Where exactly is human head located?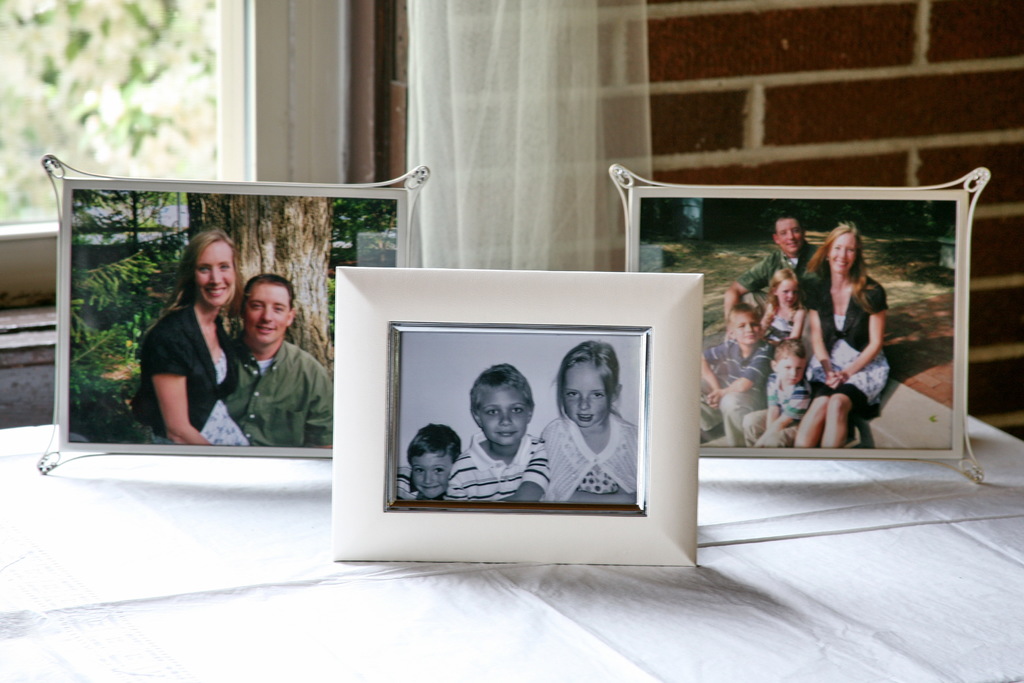
Its bounding box is bbox=(469, 365, 536, 449).
